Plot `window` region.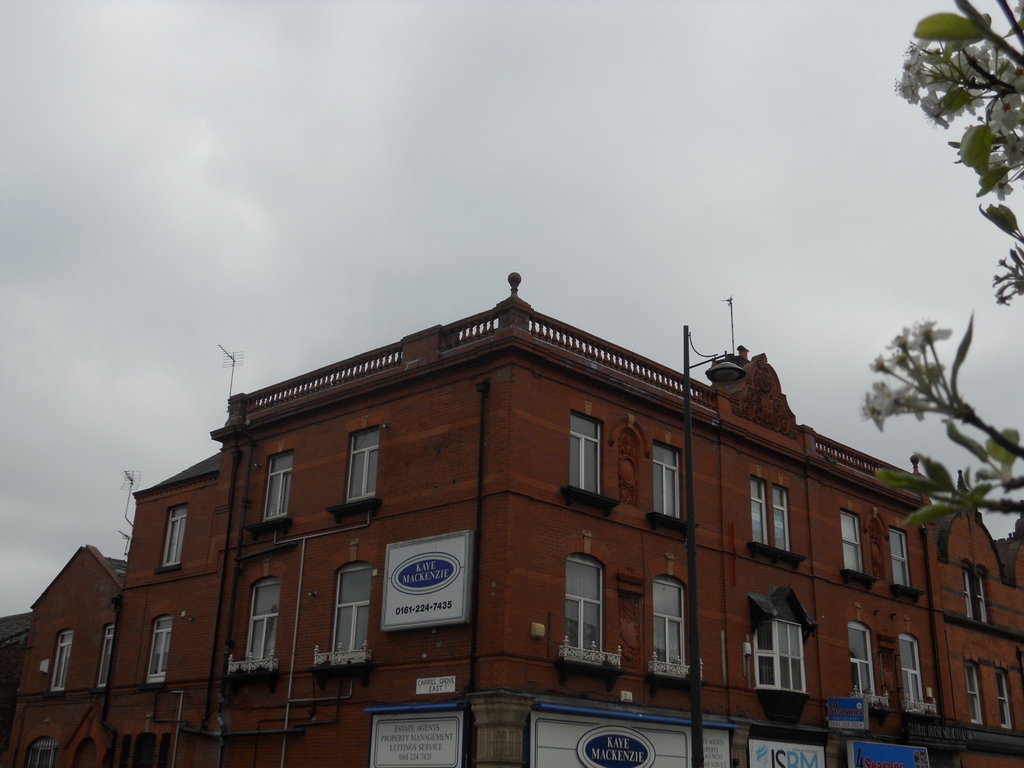
Plotted at bbox=(655, 573, 691, 673).
